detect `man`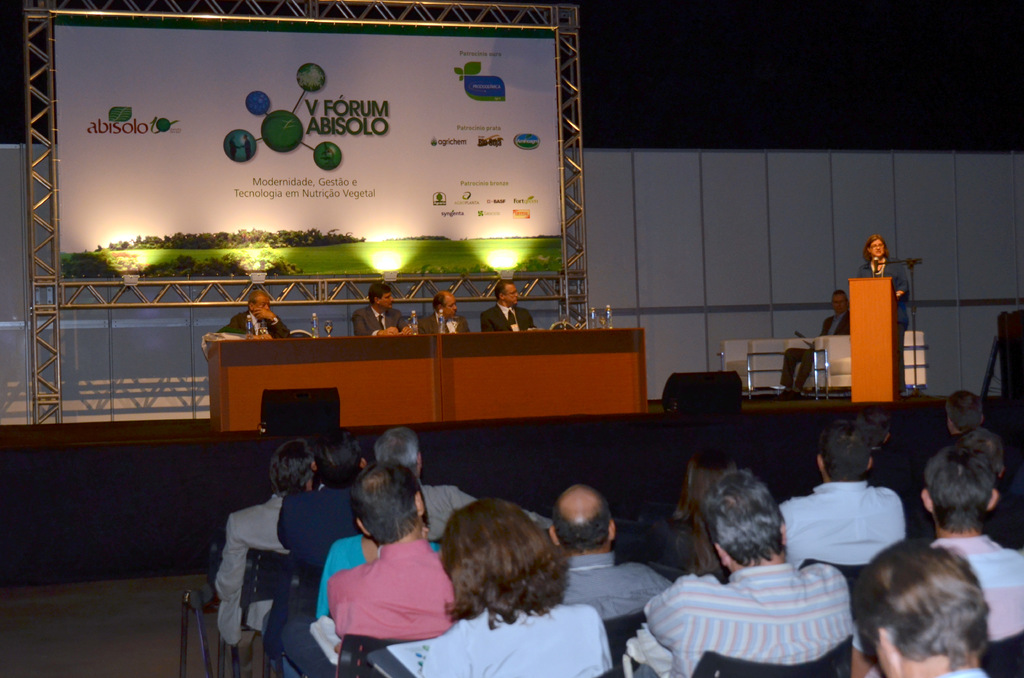
BBox(474, 278, 533, 334)
